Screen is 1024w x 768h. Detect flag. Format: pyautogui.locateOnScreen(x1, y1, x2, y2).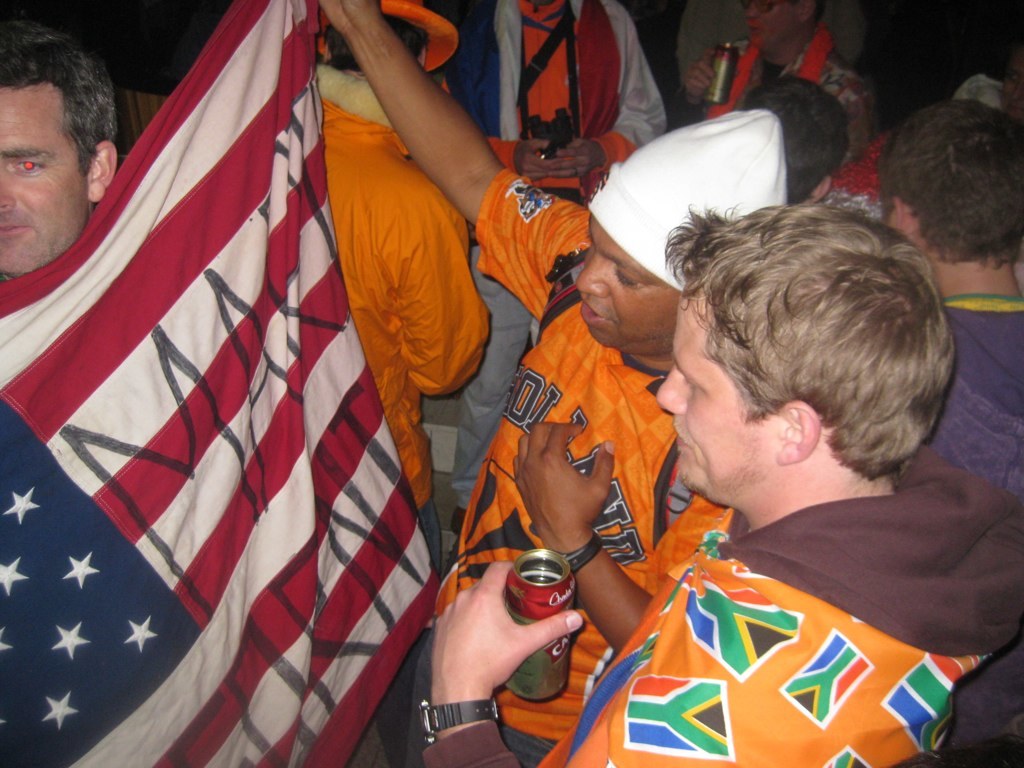
pyautogui.locateOnScreen(21, 2, 476, 762).
